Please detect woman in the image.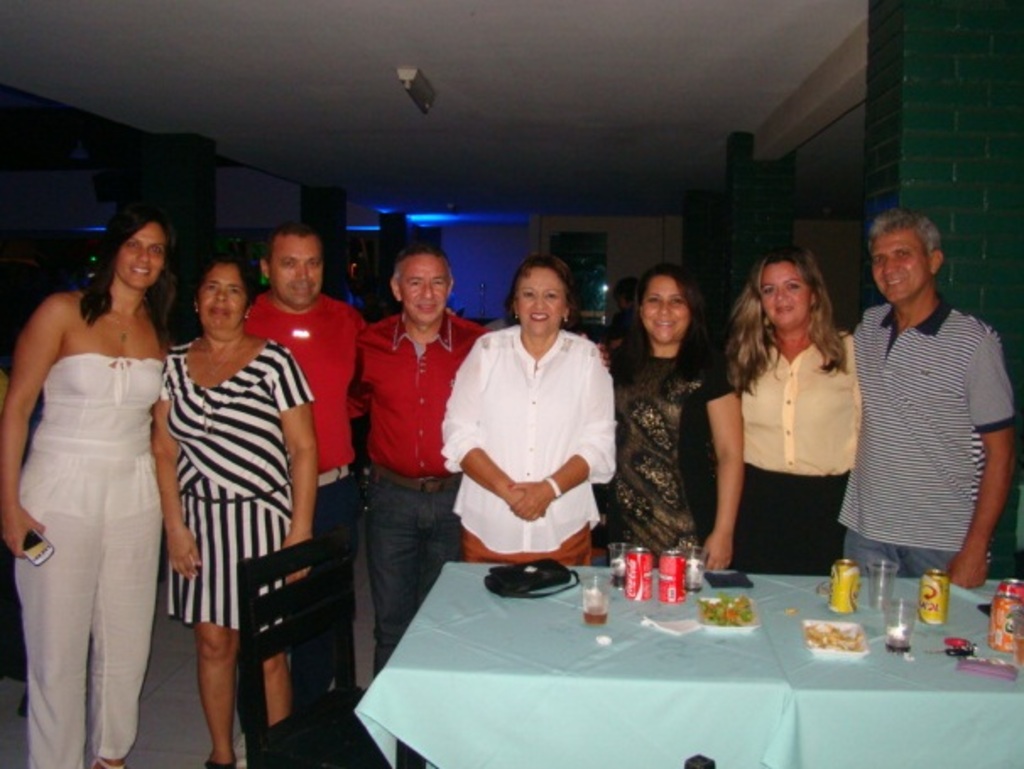
(436, 252, 615, 563).
